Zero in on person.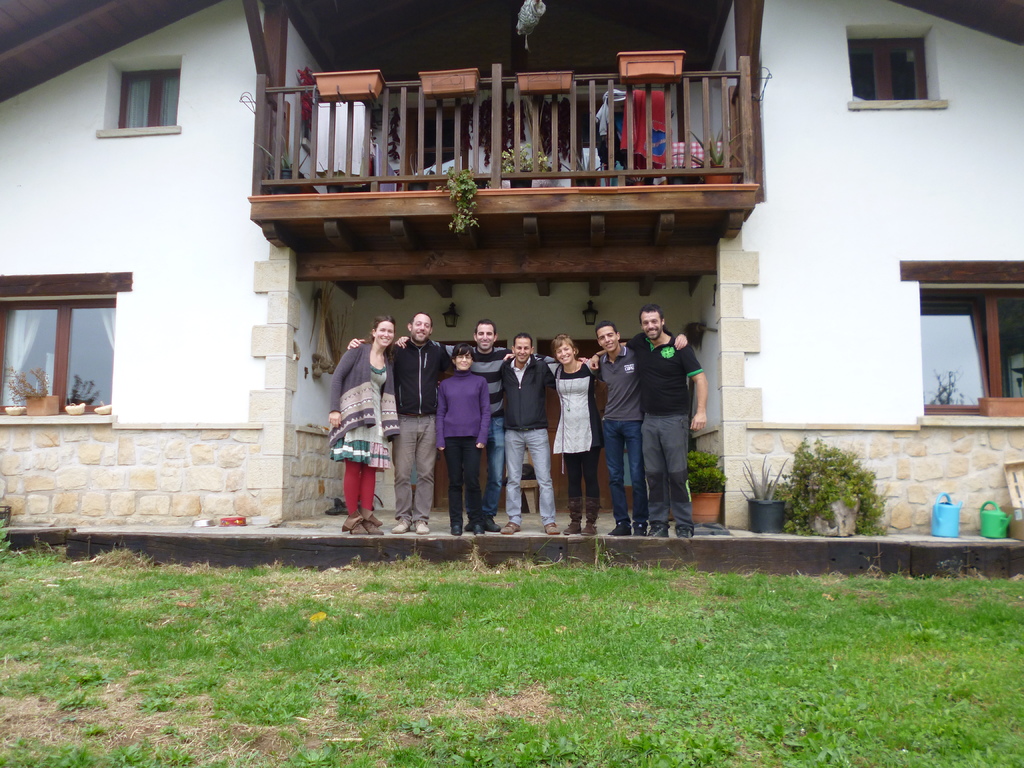
Zeroed in: BBox(591, 322, 628, 515).
